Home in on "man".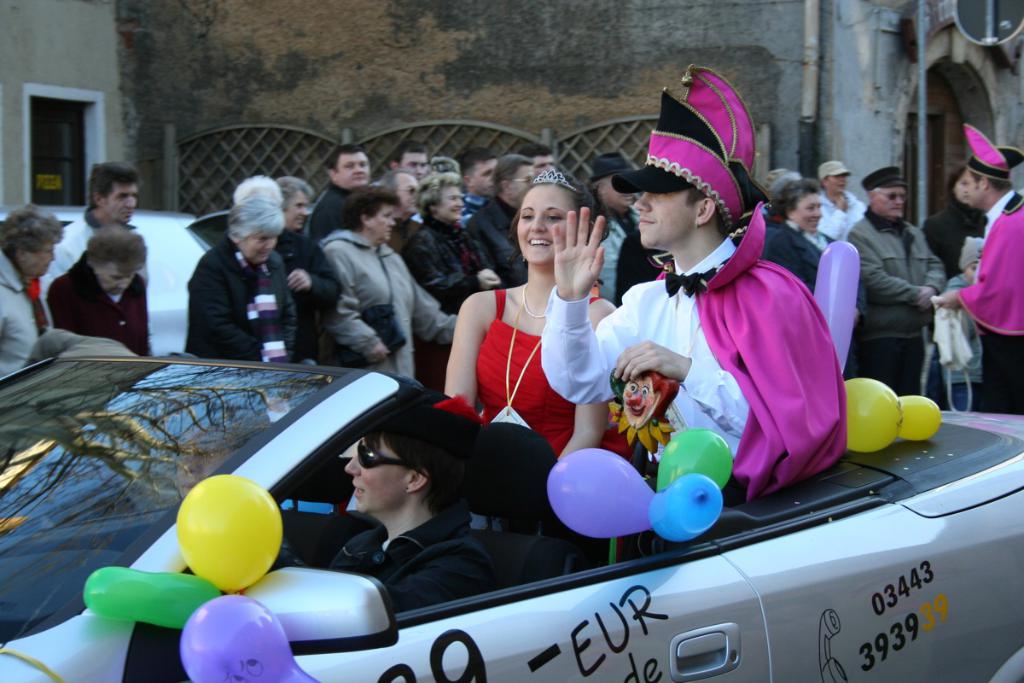
Homed in at crop(814, 157, 870, 246).
